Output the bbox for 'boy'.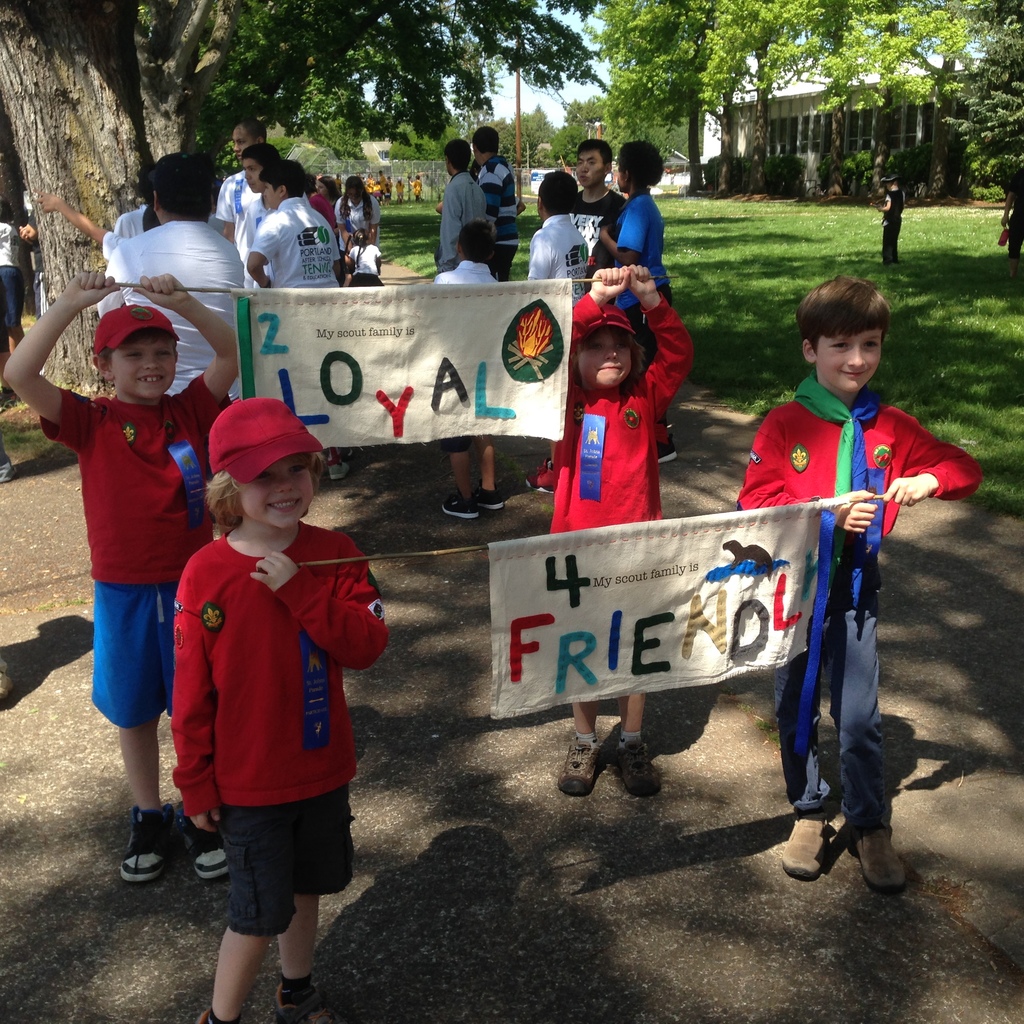
(97,154,243,400).
